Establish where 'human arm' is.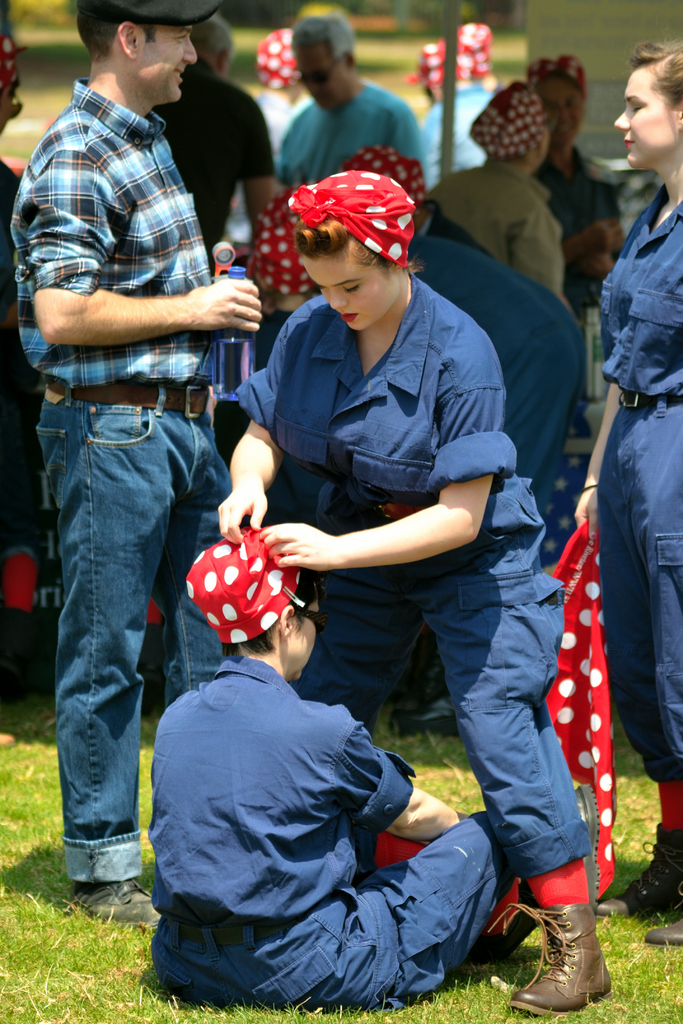
Established at x1=259, y1=363, x2=494, y2=565.
